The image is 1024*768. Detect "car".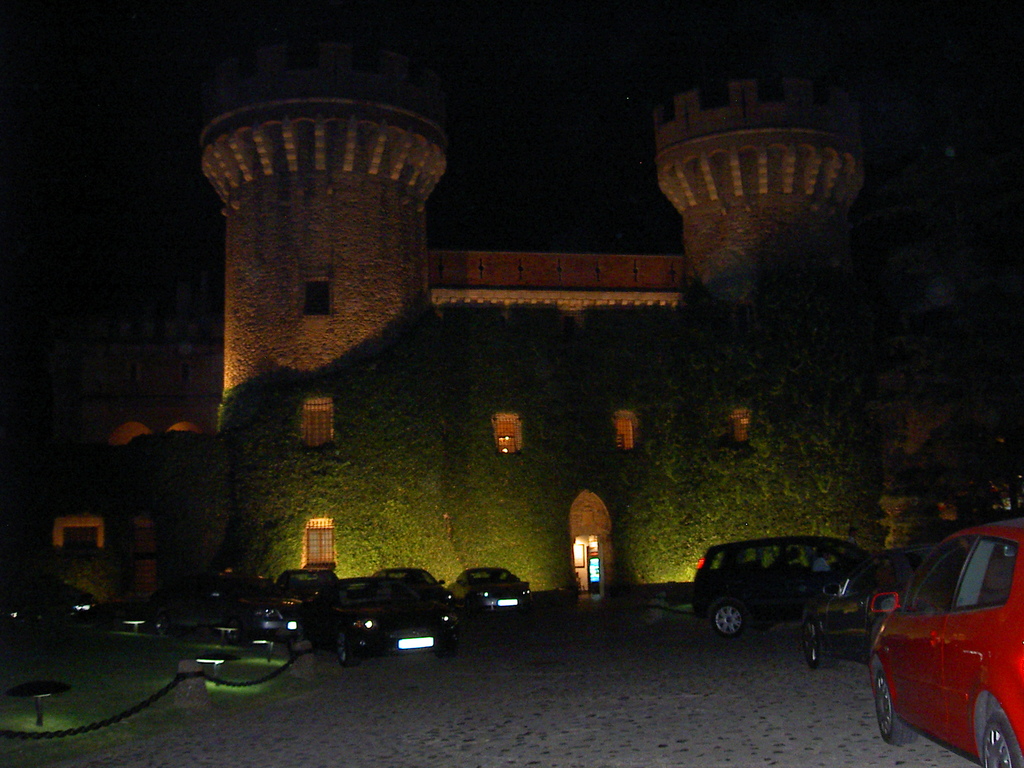
Detection: <box>276,570,341,602</box>.
